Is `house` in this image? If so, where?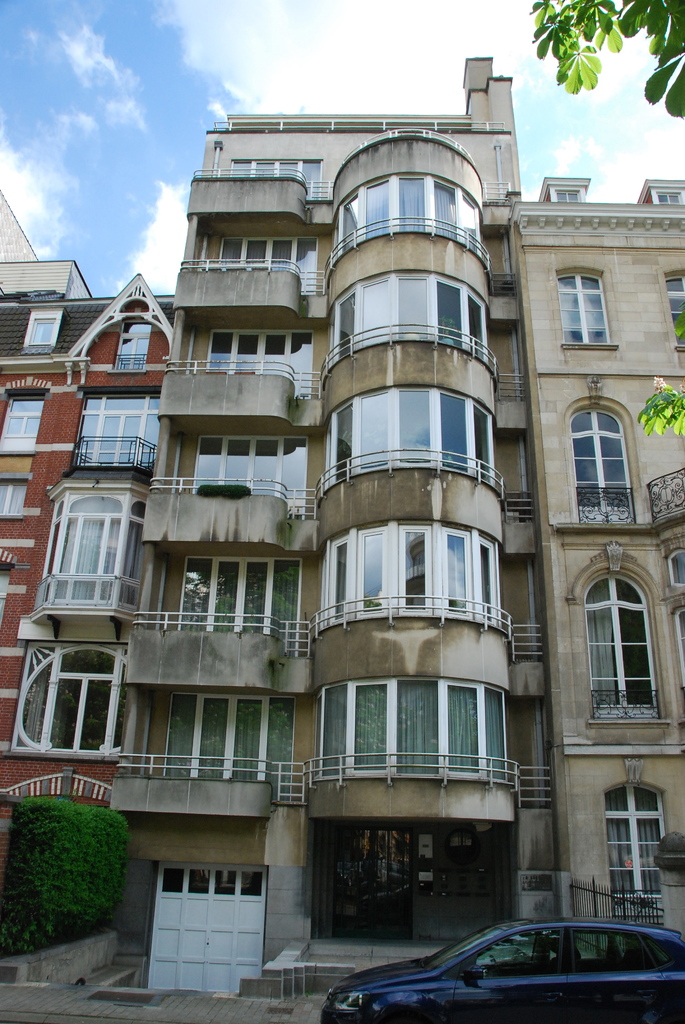
Yes, at [x1=0, y1=195, x2=175, y2=846].
